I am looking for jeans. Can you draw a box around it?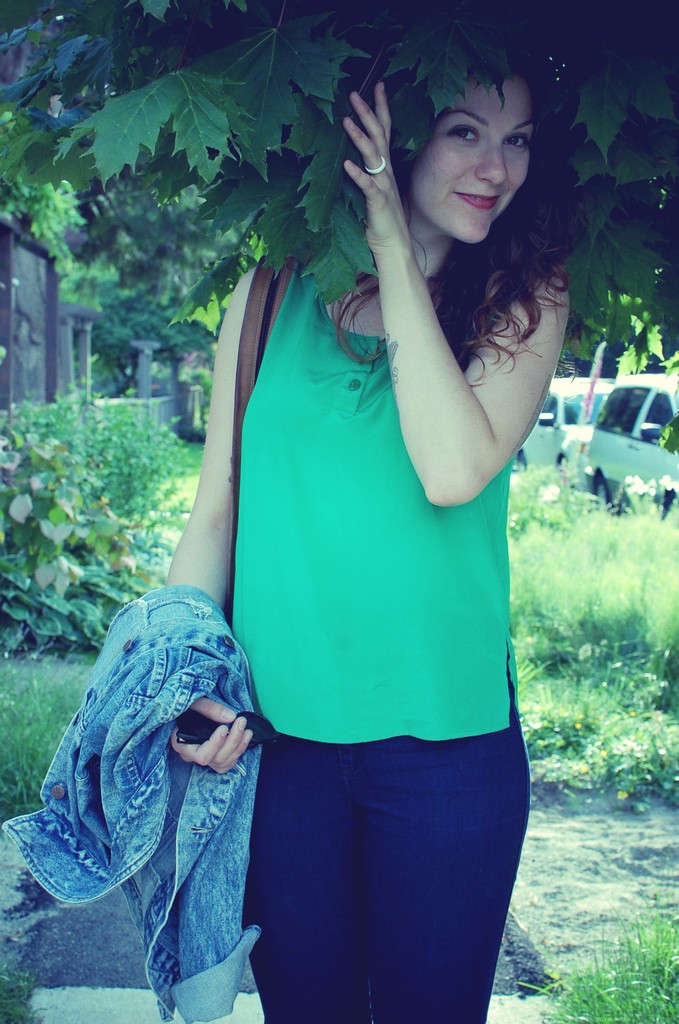
Sure, the bounding box is [x1=3, y1=598, x2=261, y2=1023].
